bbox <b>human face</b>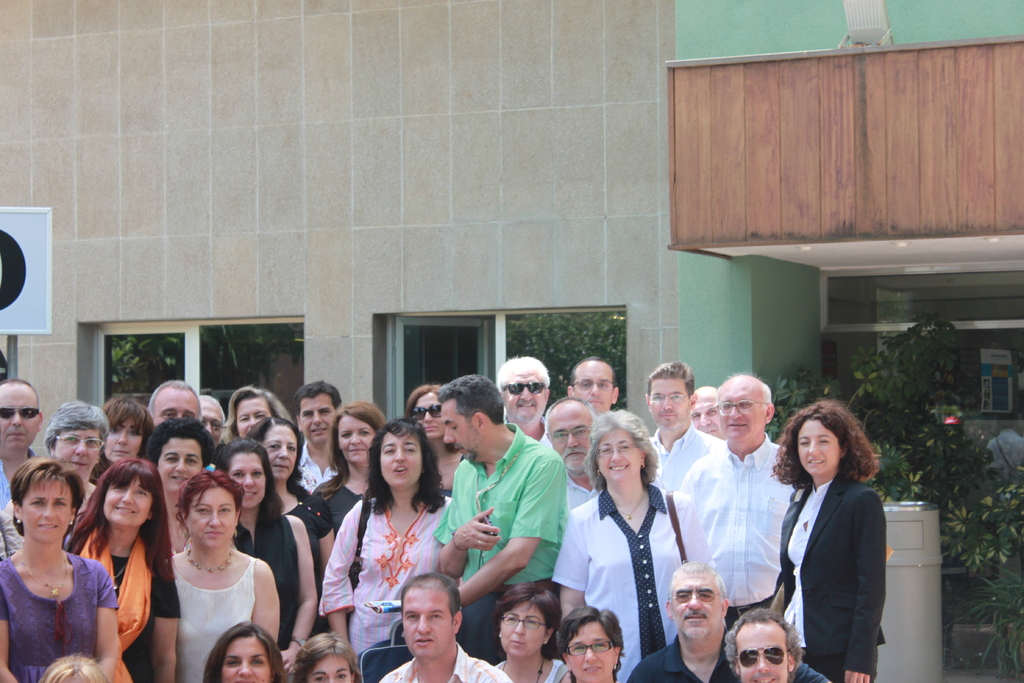
716, 379, 756, 440
